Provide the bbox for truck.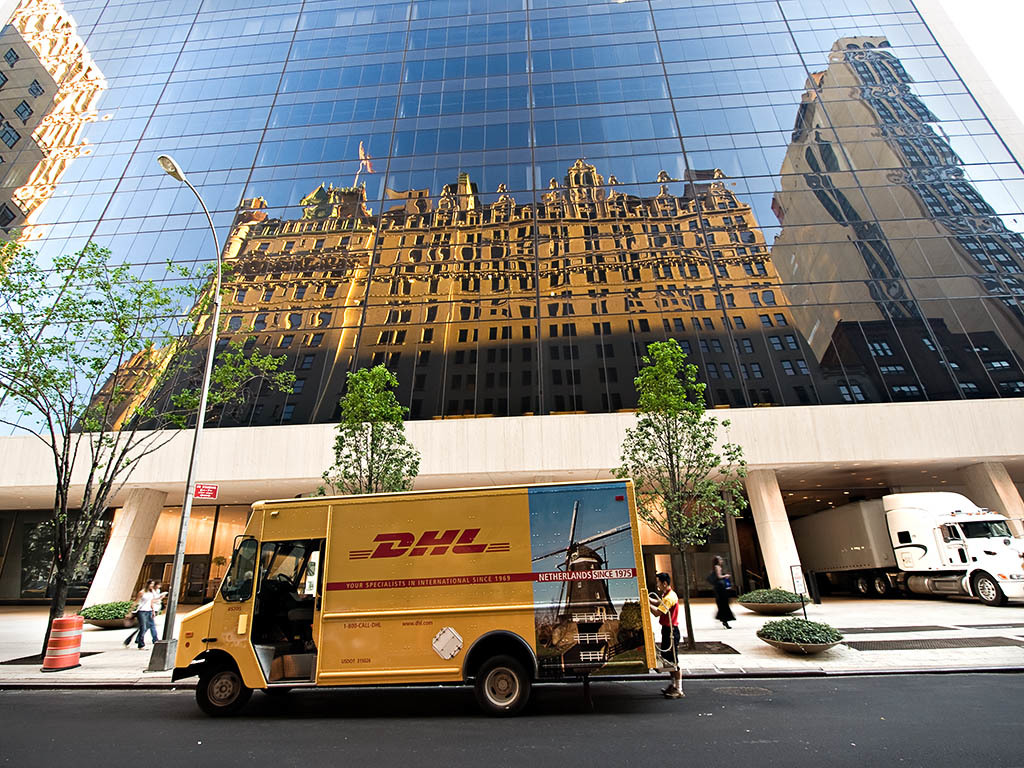
crop(187, 479, 681, 728).
